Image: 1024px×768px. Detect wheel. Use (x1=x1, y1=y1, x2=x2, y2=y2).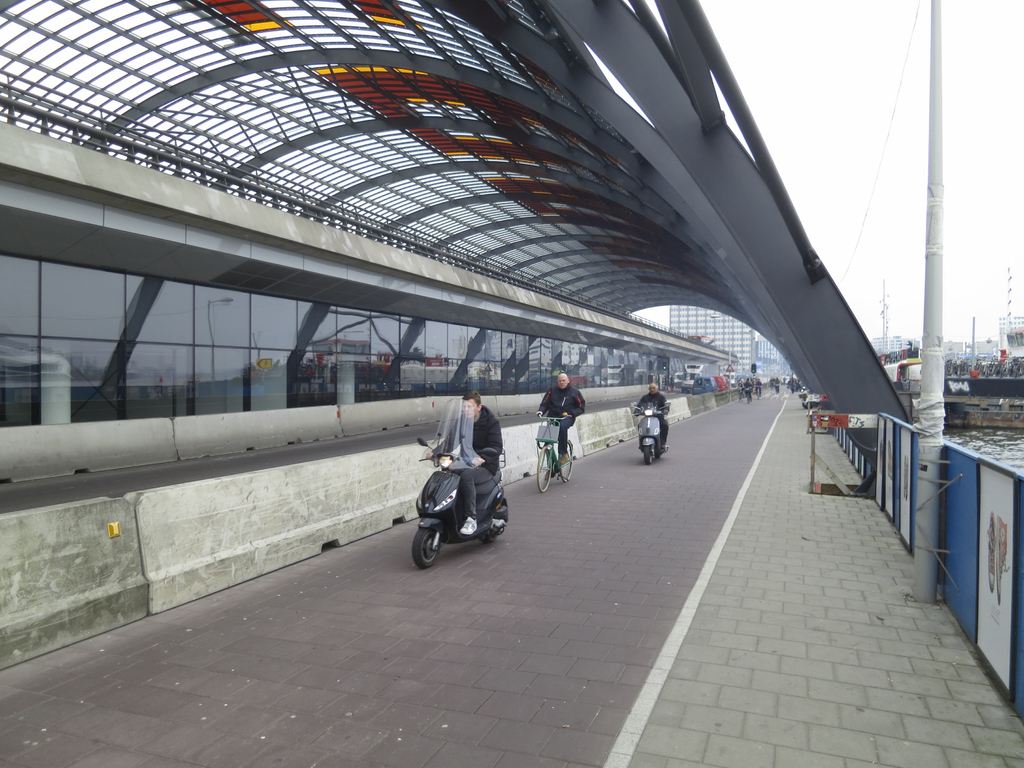
(x1=408, y1=527, x2=444, y2=572).
